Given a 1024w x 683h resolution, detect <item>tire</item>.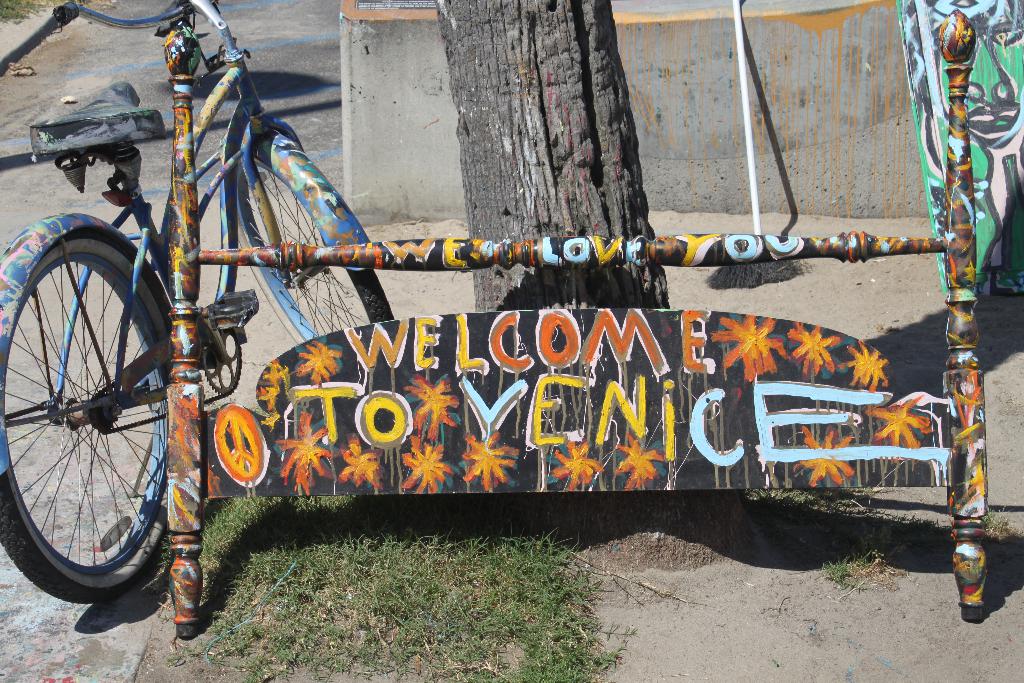
l=237, t=158, r=394, b=344.
